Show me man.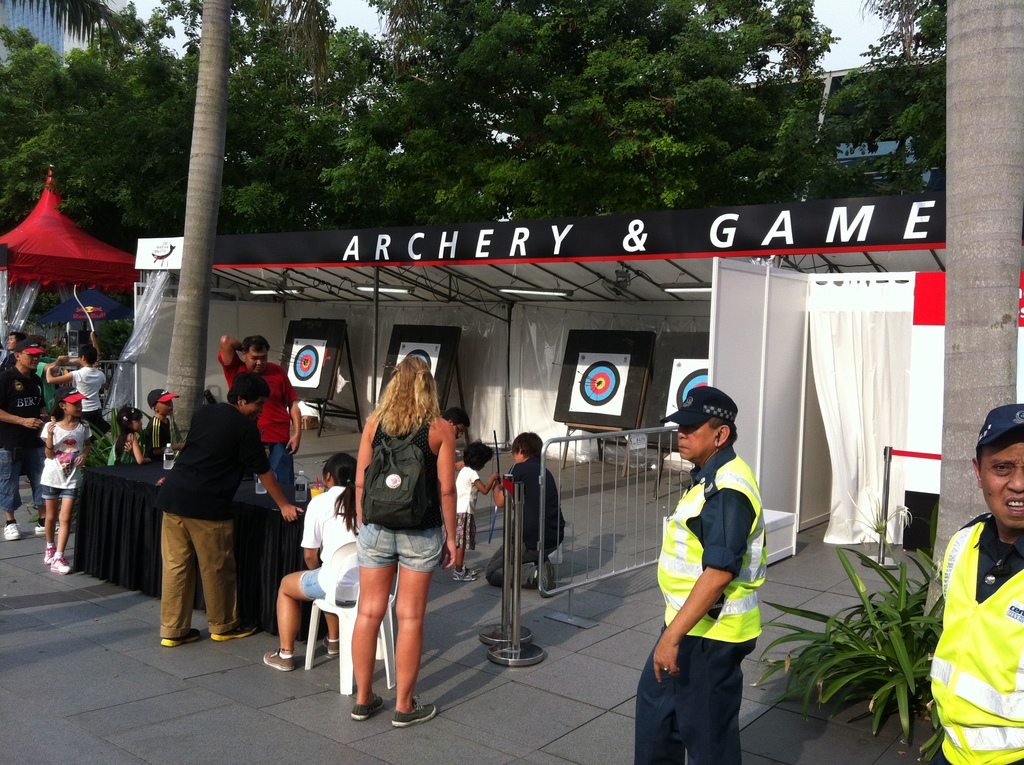
man is here: [x1=485, y1=427, x2=570, y2=596].
